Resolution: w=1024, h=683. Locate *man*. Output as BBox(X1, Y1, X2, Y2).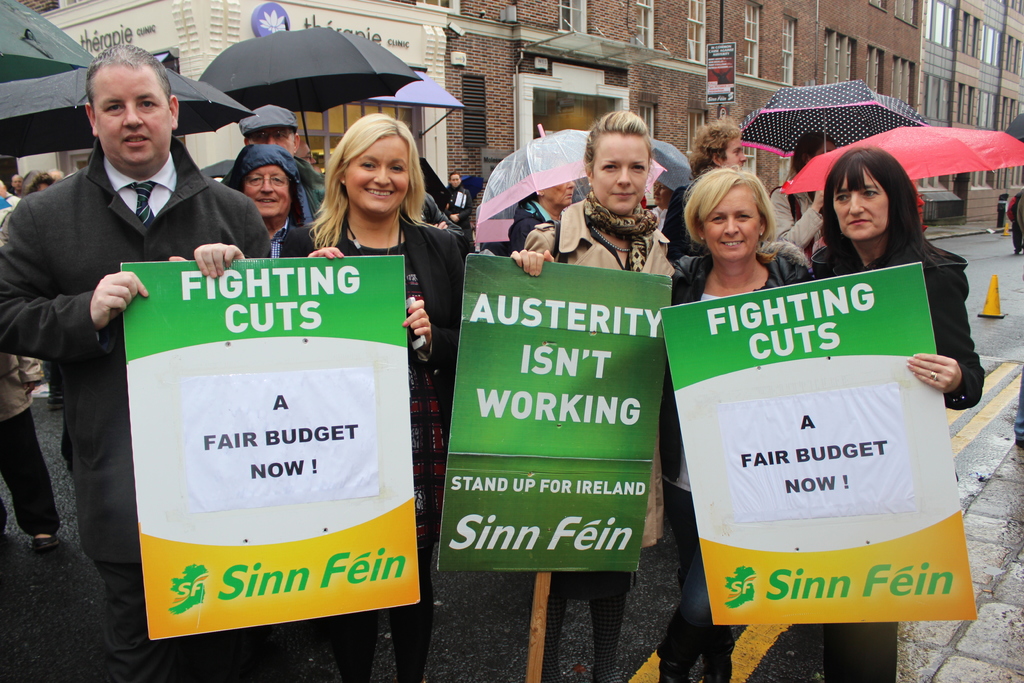
BBox(0, 47, 276, 682).
